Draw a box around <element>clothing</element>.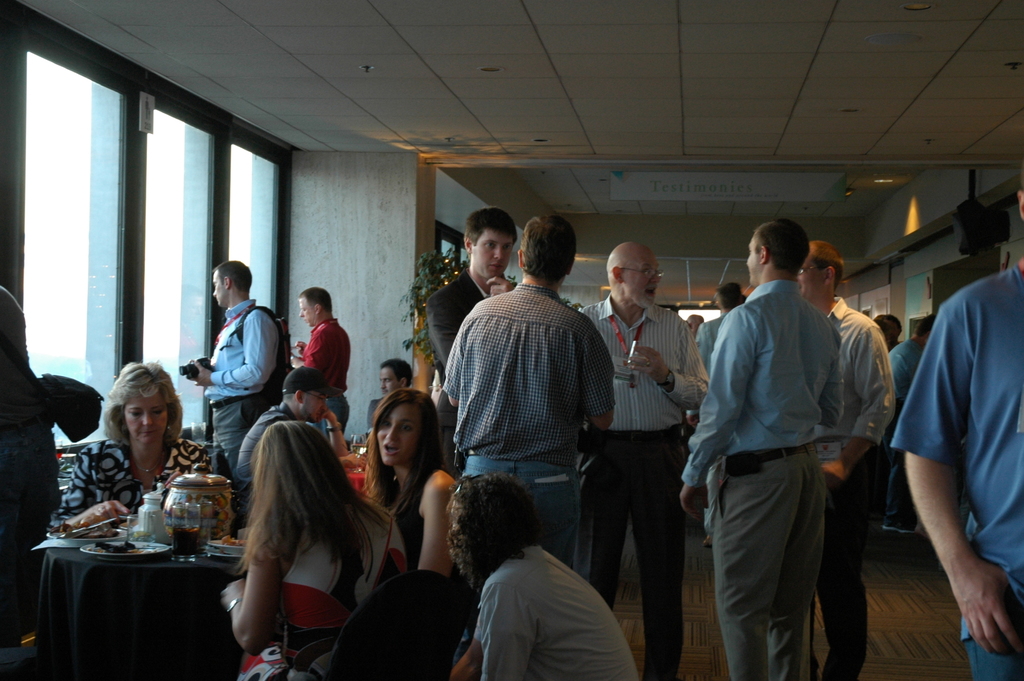
Rect(443, 274, 611, 568).
